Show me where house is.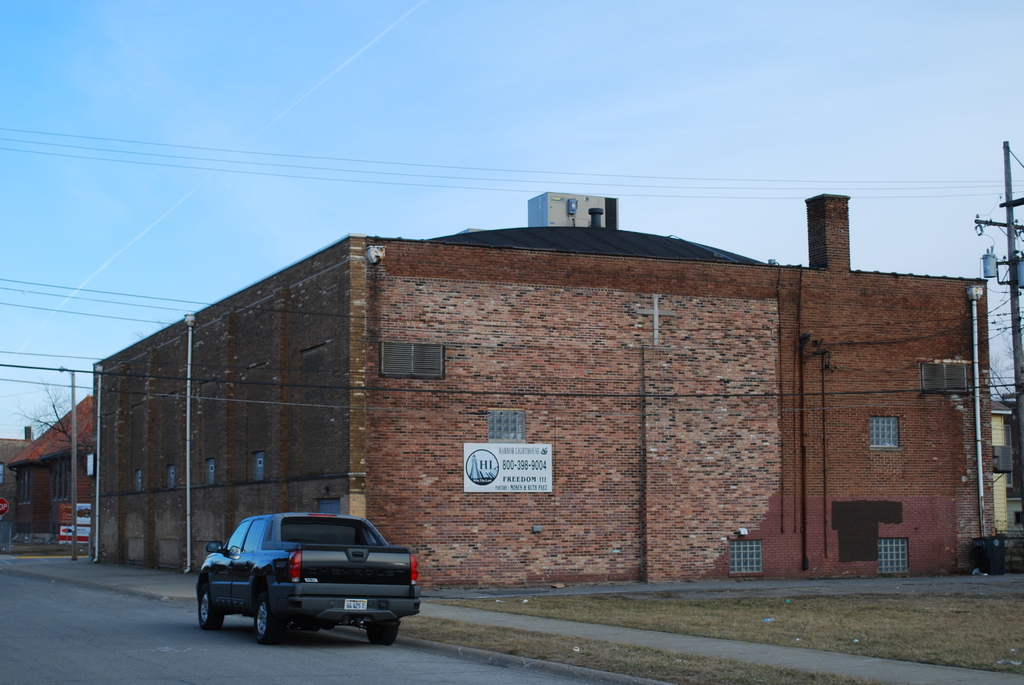
house is at (999, 379, 1023, 548).
